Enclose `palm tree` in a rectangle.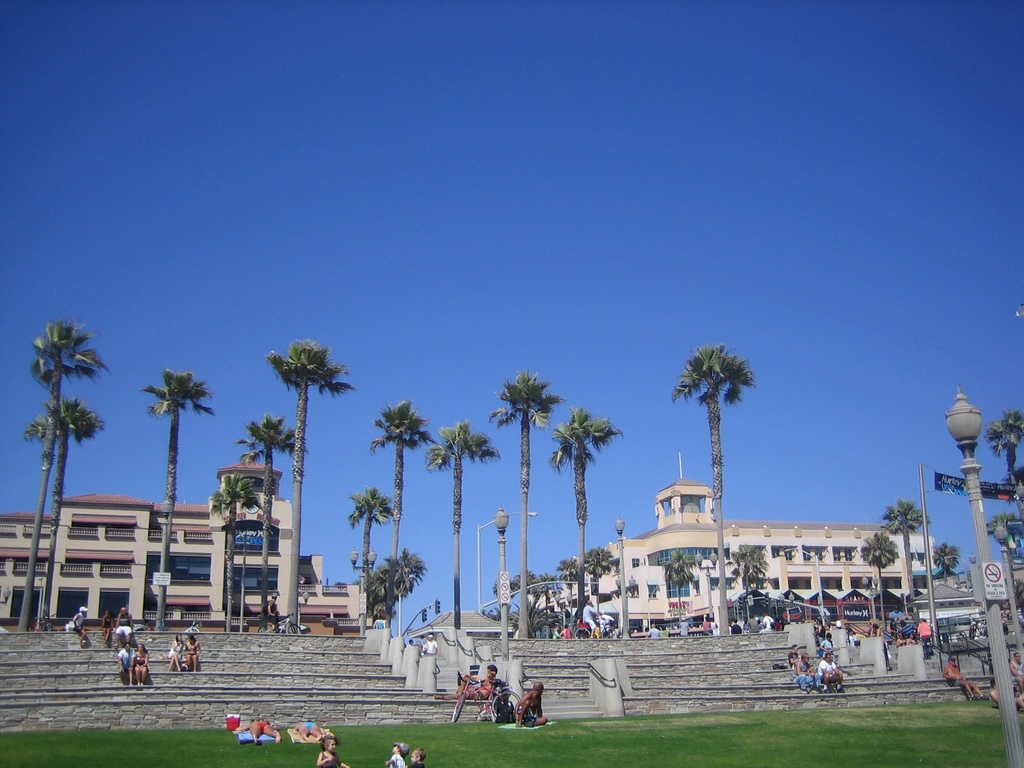
(880,490,941,648).
